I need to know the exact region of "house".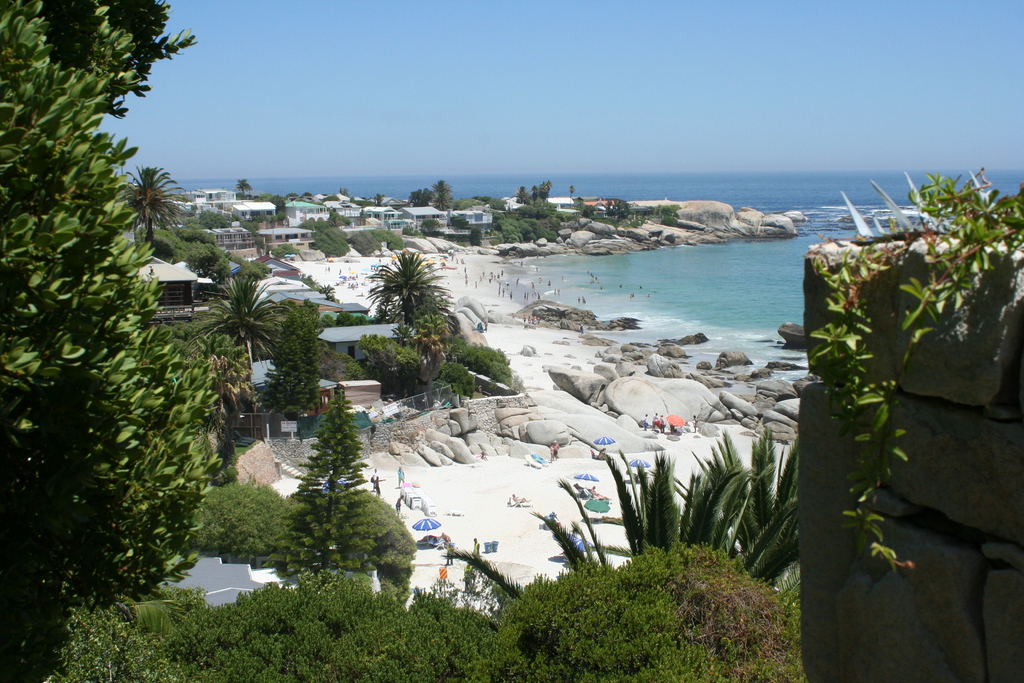
Region: 280 200 328 222.
